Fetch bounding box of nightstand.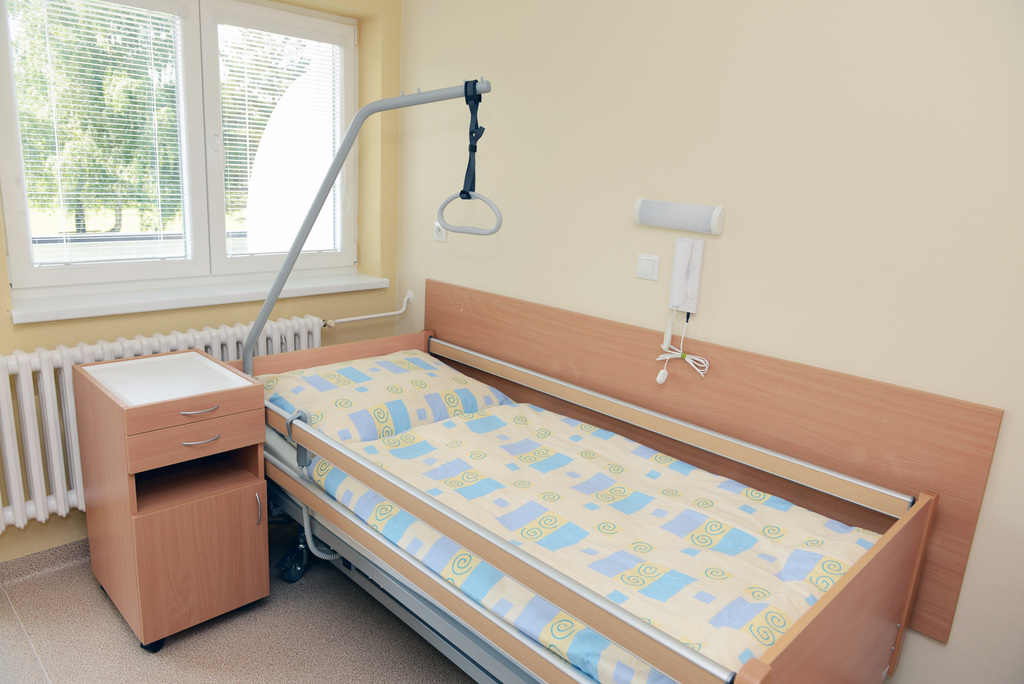
Bbox: {"x1": 69, "y1": 351, "x2": 276, "y2": 640}.
